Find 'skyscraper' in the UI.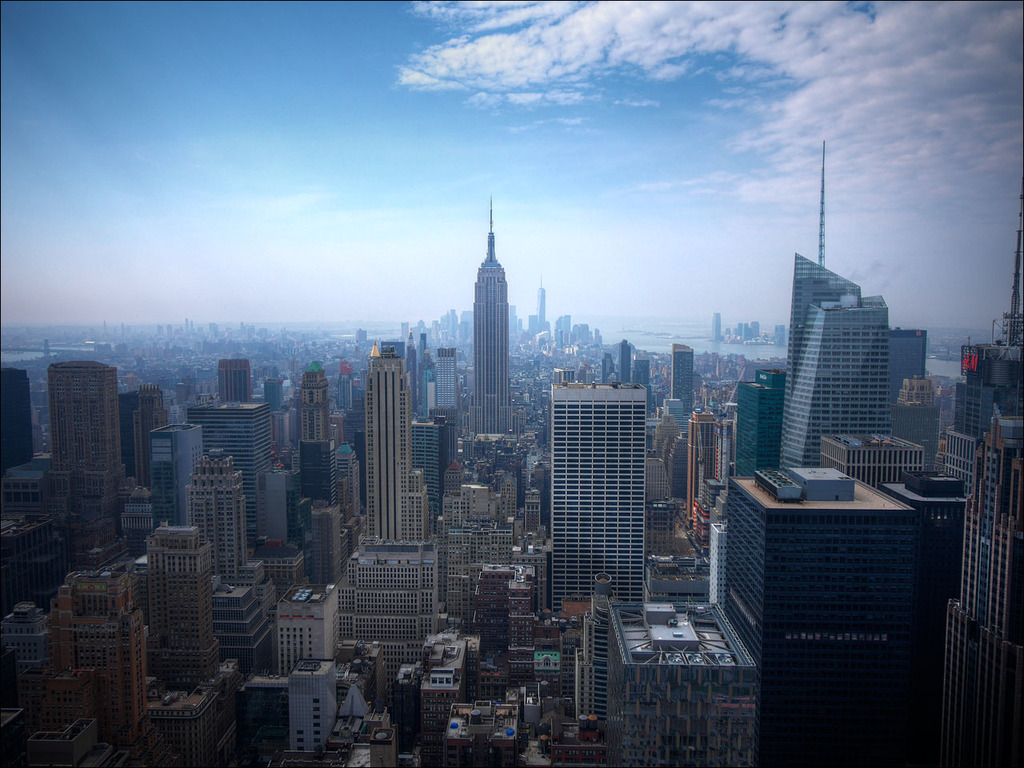
UI element at Rect(438, 197, 541, 488).
